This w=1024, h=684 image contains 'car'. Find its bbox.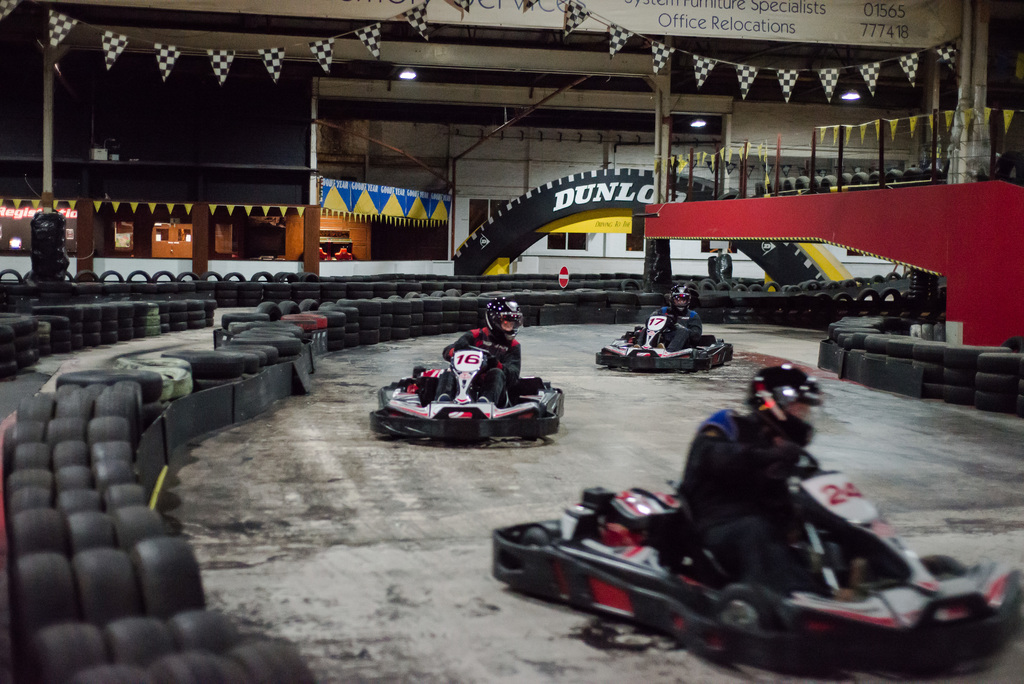
{"left": 369, "top": 345, "right": 563, "bottom": 447}.
